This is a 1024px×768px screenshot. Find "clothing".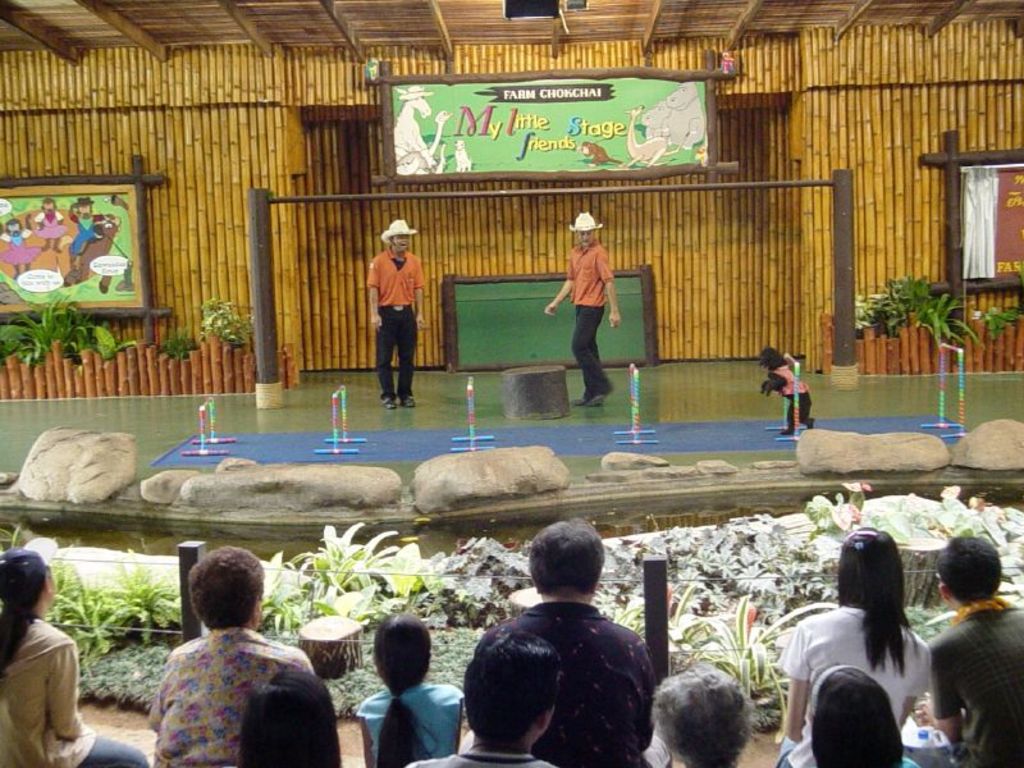
Bounding box: [left=122, top=607, right=330, bottom=767].
